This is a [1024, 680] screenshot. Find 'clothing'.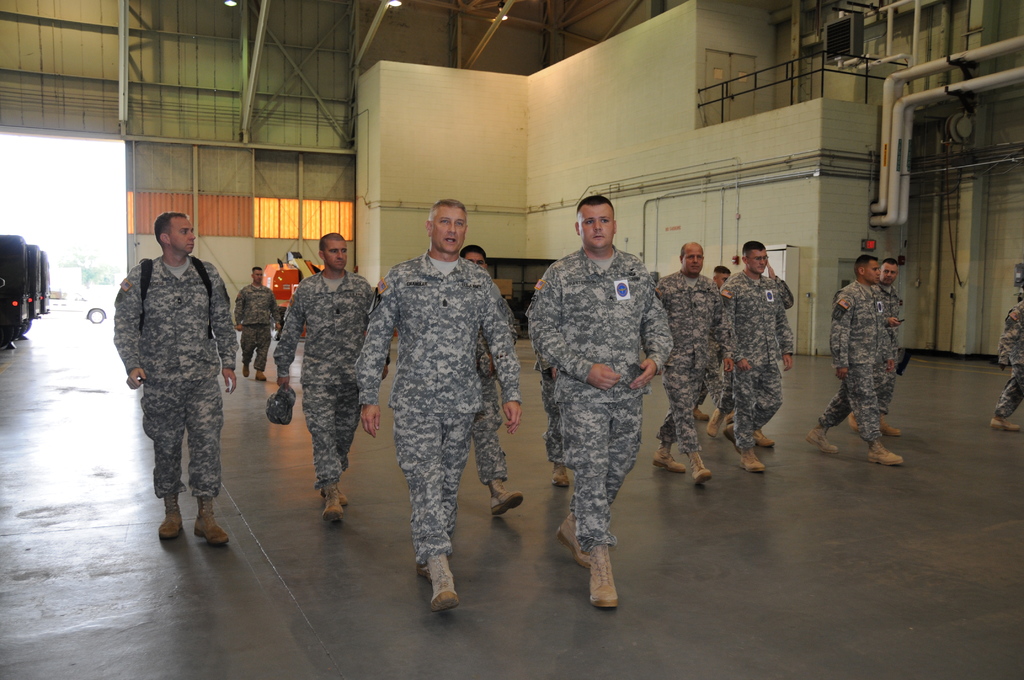
Bounding box: bbox(468, 286, 518, 489).
